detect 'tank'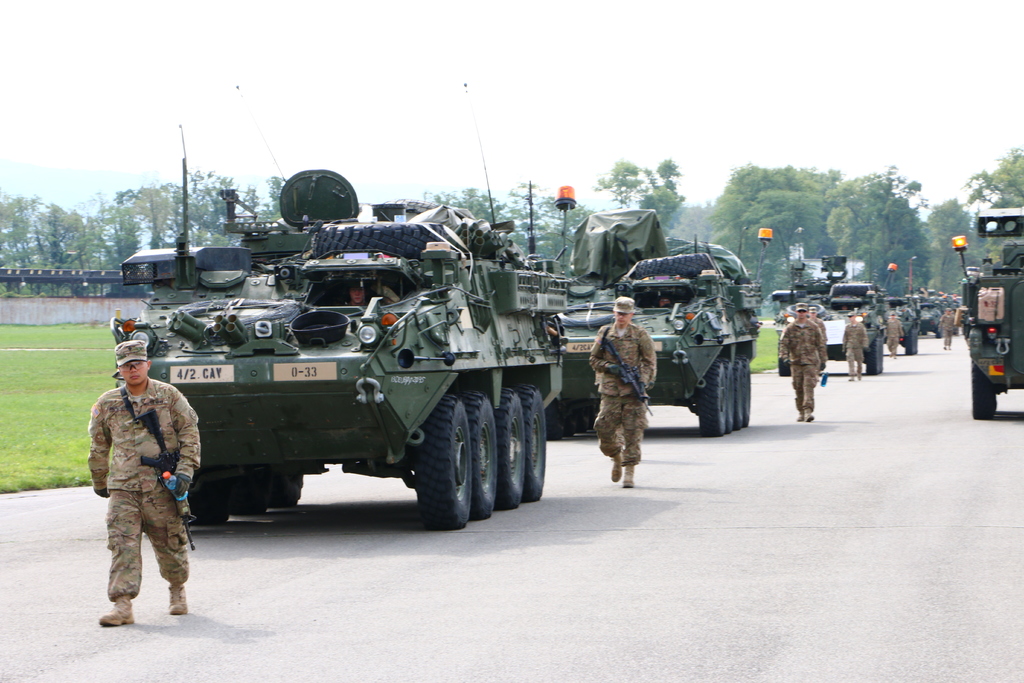
767/251/888/375
